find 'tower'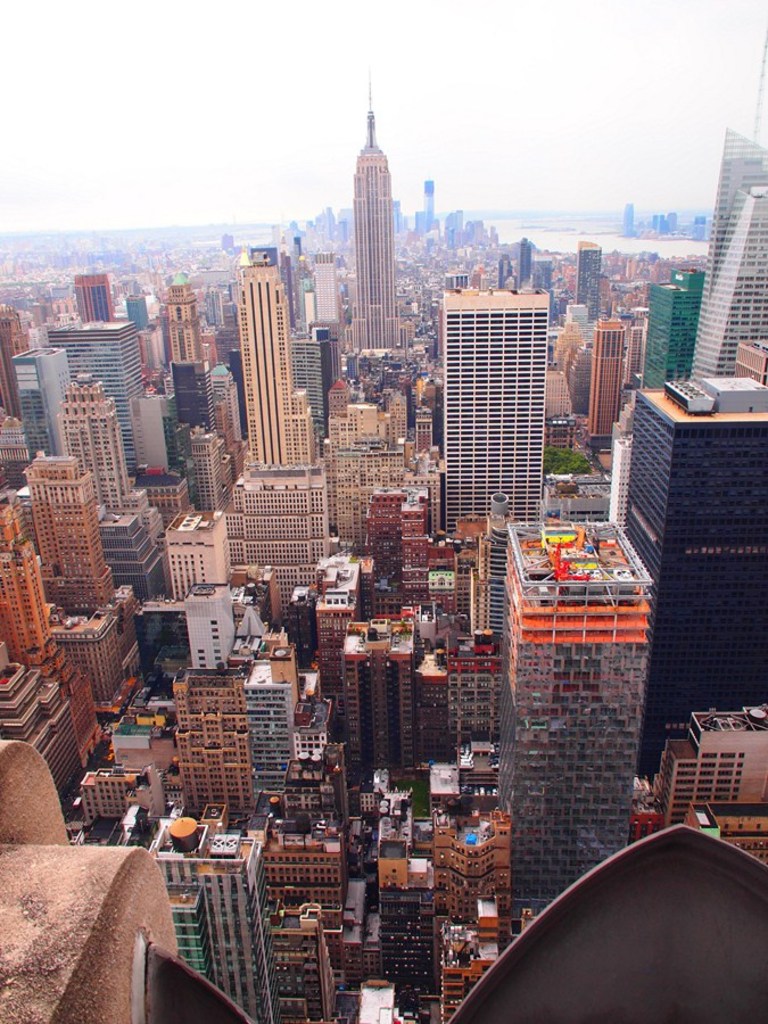
{"x1": 237, "y1": 257, "x2": 315, "y2": 474}
